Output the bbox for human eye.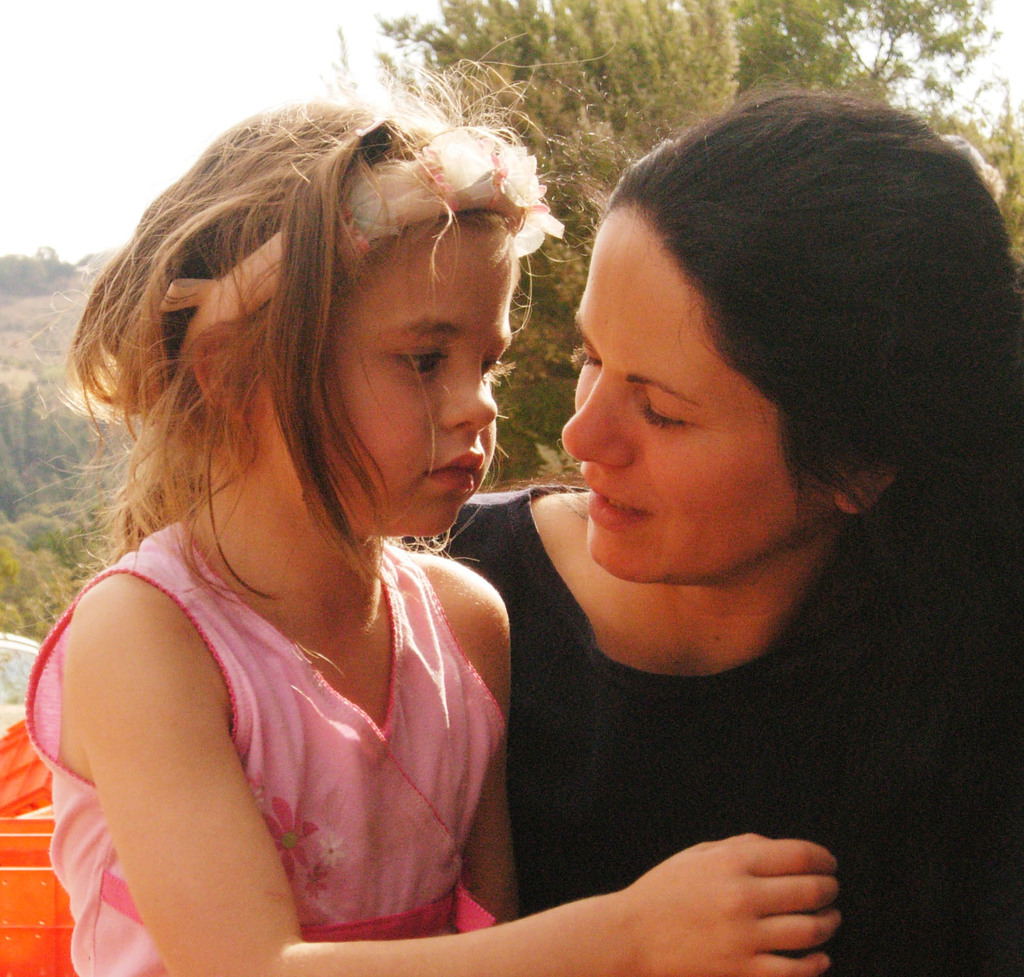
<box>485,354,505,383</box>.
